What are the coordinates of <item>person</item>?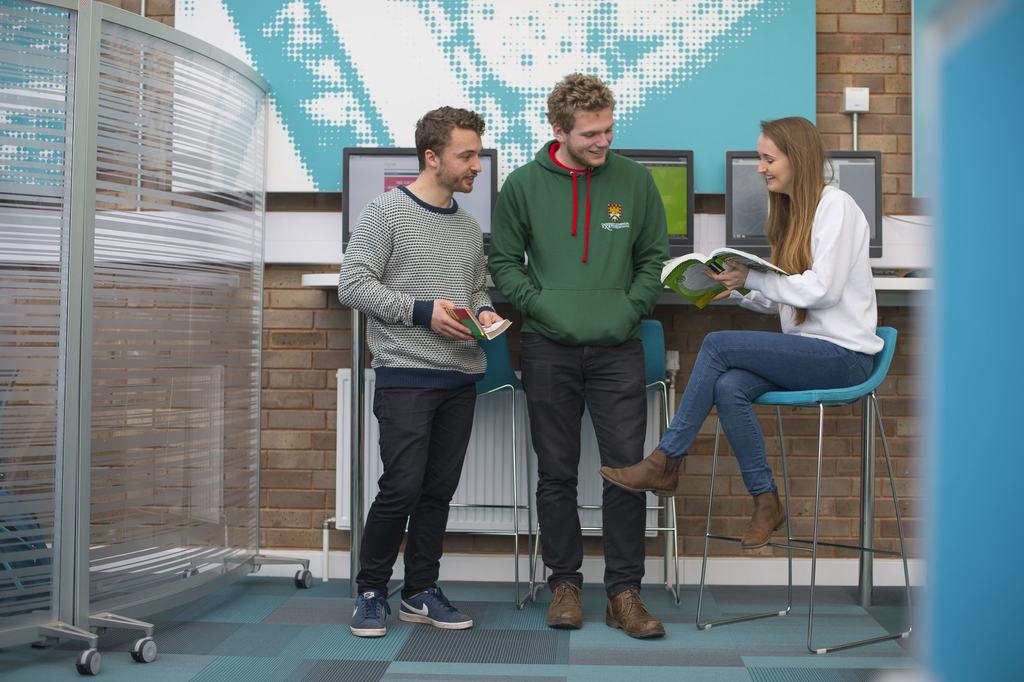
596, 120, 883, 551.
